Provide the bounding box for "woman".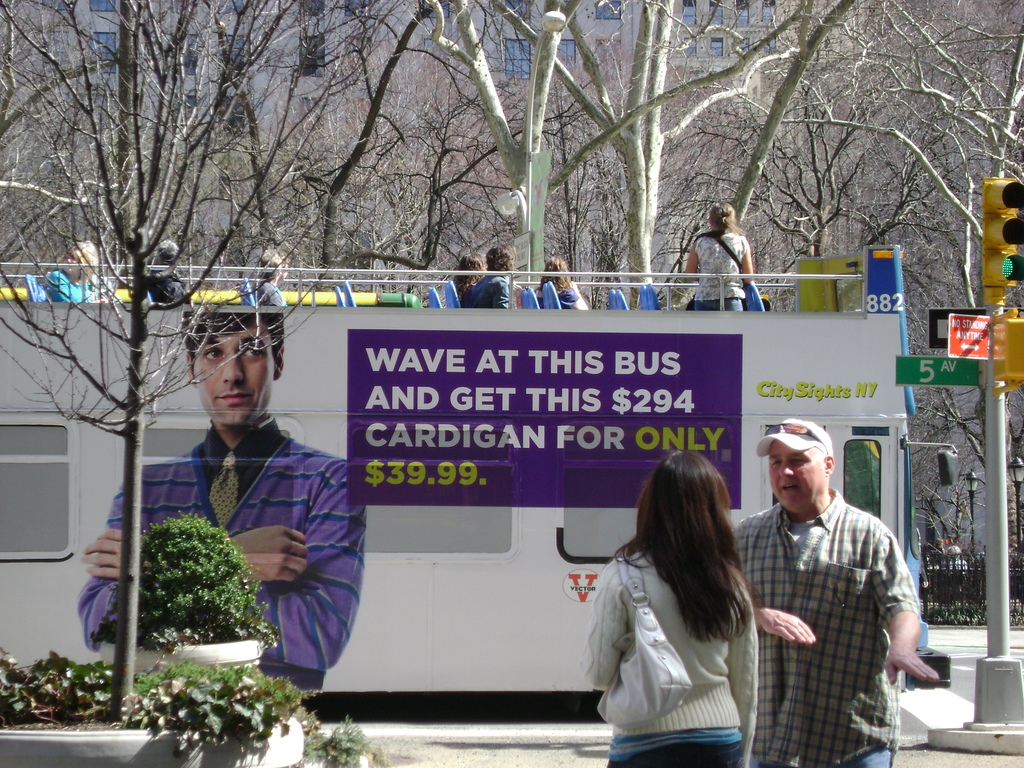
BBox(452, 255, 489, 297).
